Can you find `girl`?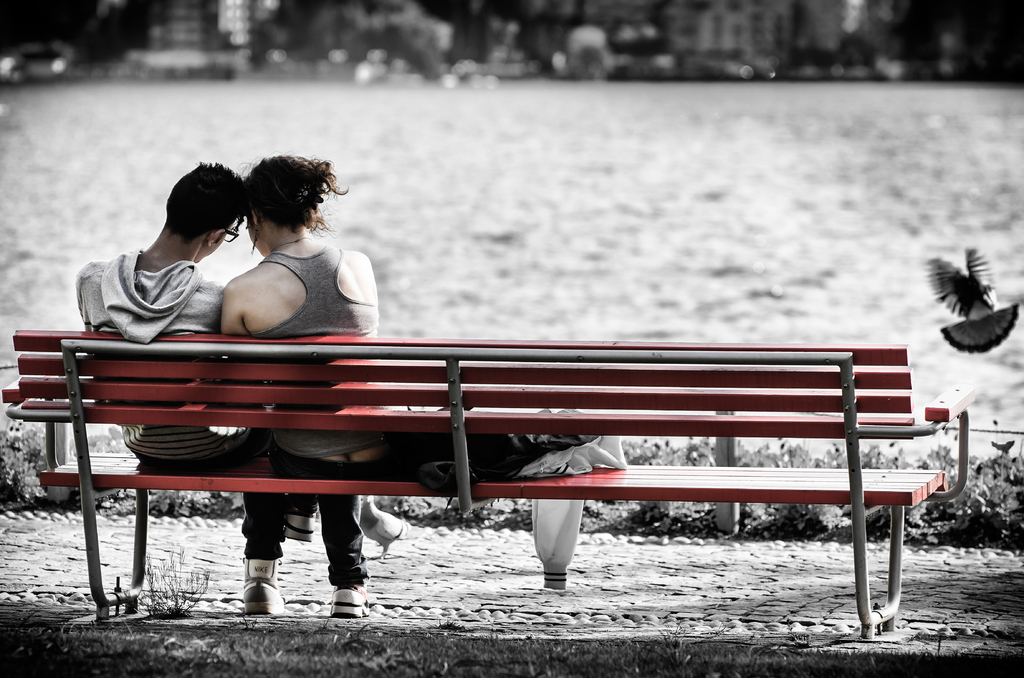
Yes, bounding box: 221 154 372 615.
